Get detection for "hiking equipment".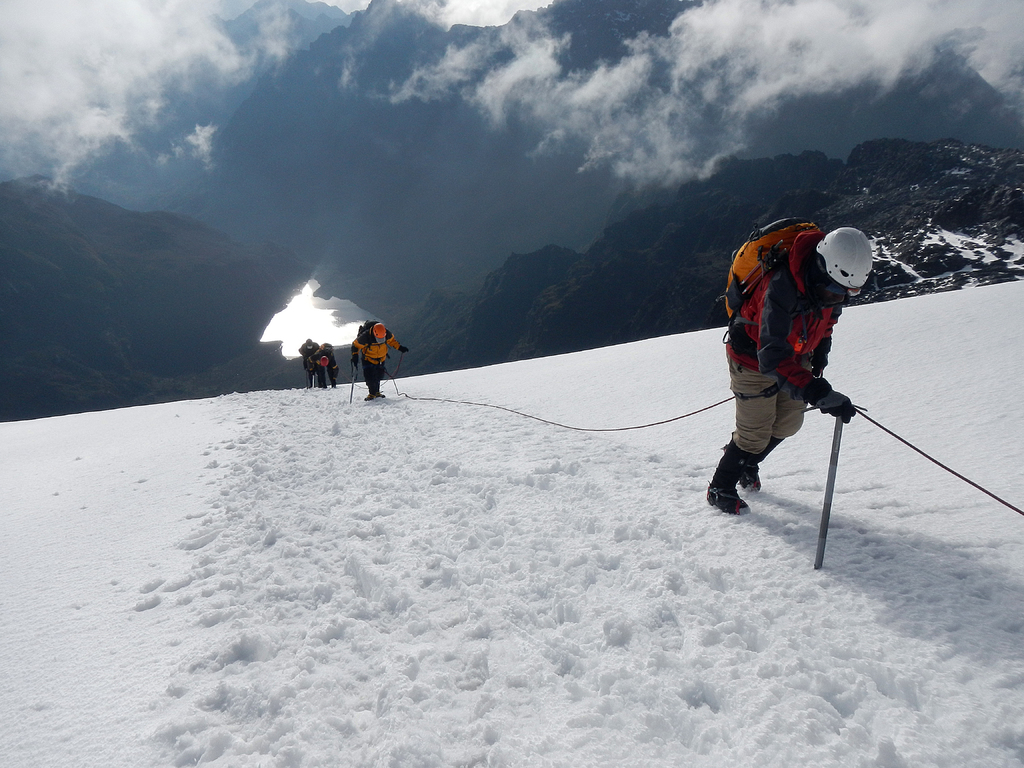
Detection: detection(328, 383, 337, 390).
